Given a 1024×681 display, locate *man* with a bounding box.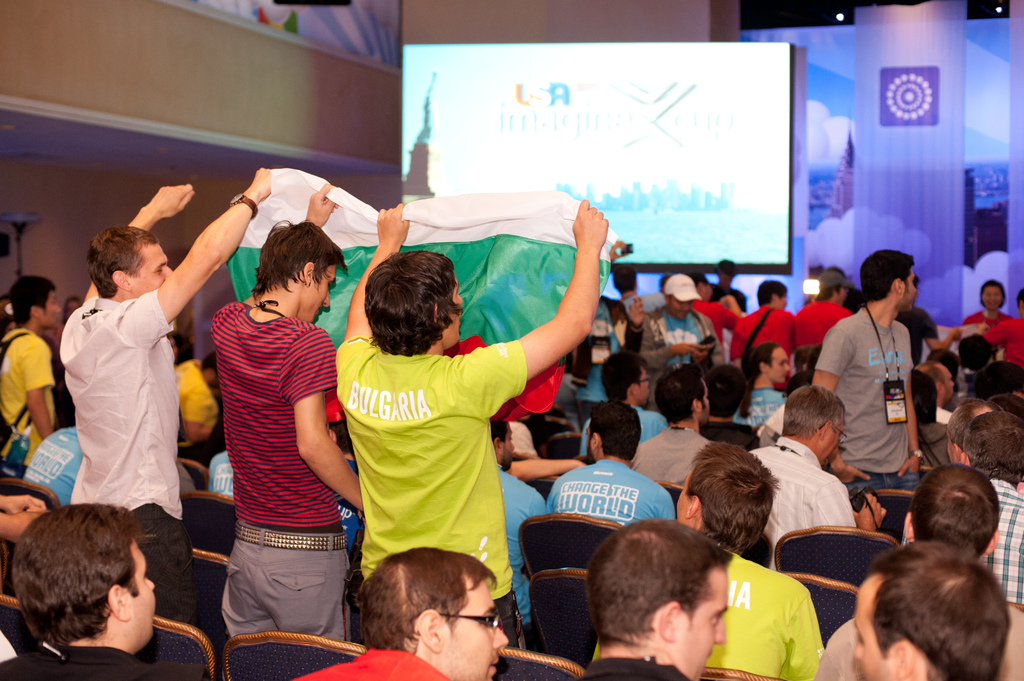
Located: 547/399/679/527.
